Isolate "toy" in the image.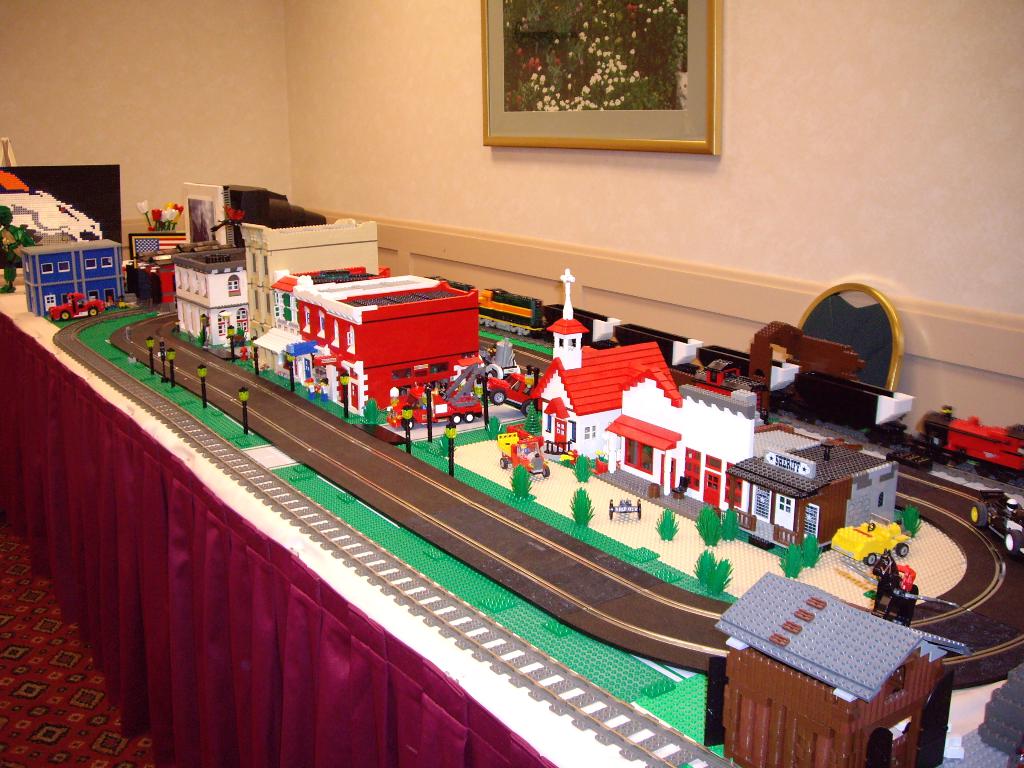
Isolated region: [691, 562, 977, 767].
